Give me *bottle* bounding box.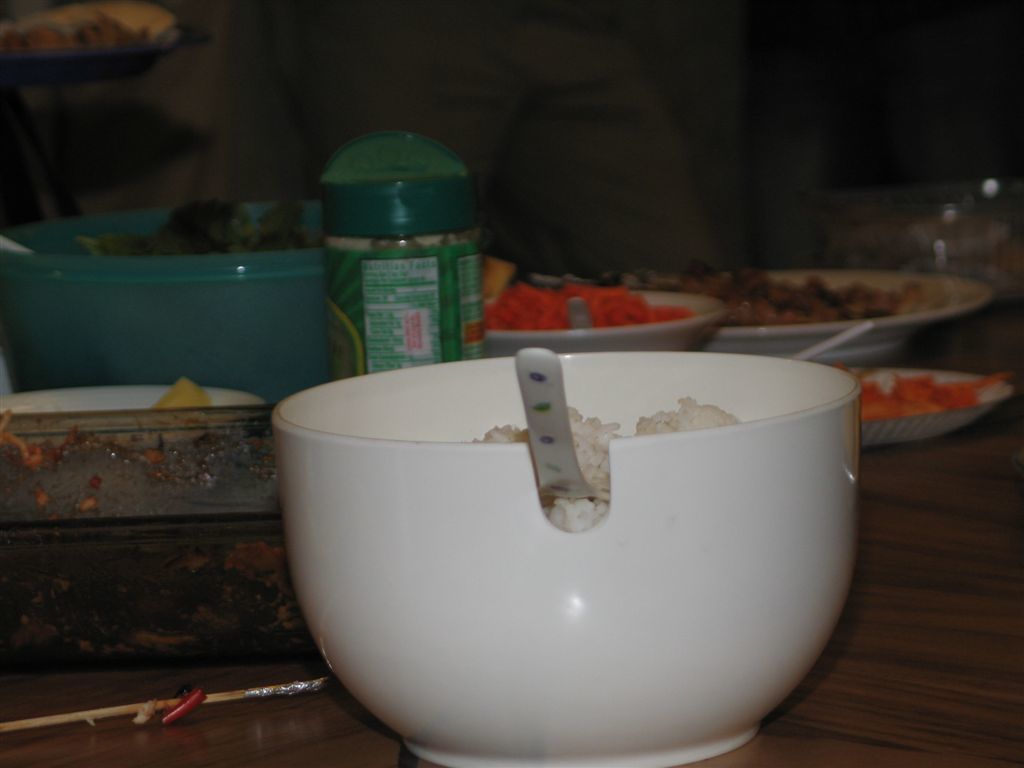
BBox(313, 121, 490, 378).
